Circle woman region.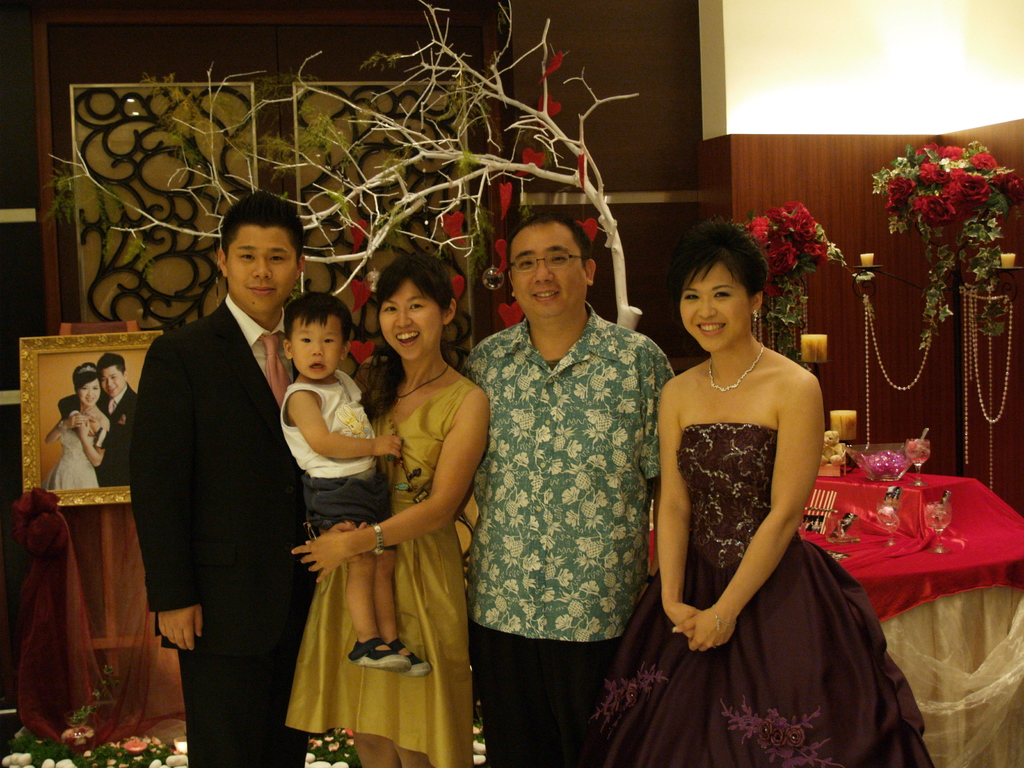
Region: pyautogui.locateOnScreen(552, 233, 942, 767).
